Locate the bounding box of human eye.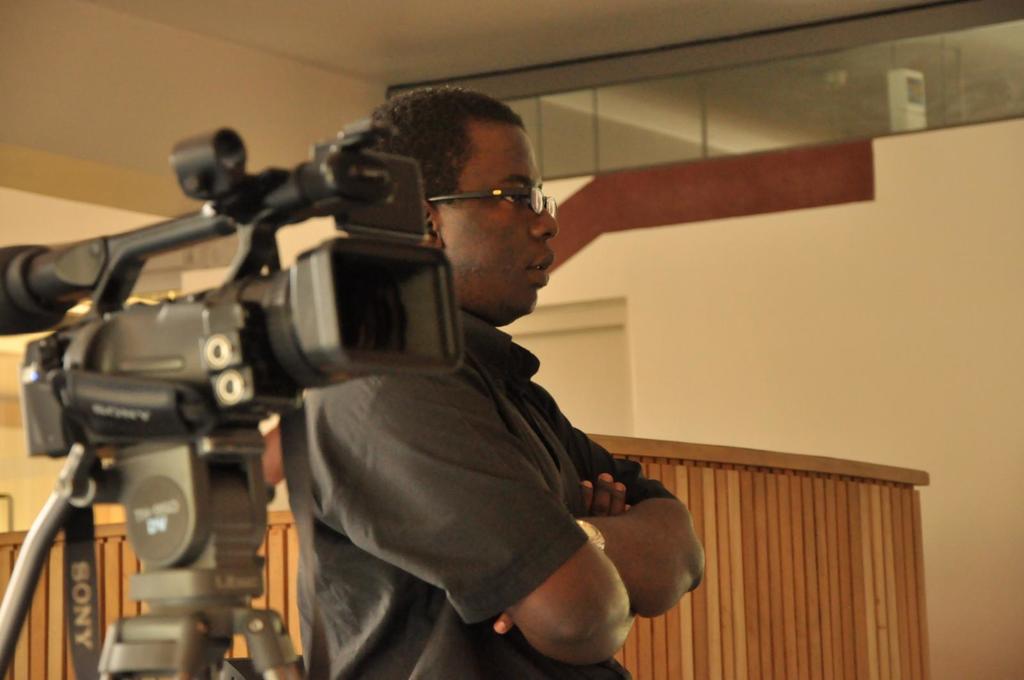
Bounding box: crop(497, 187, 528, 211).
